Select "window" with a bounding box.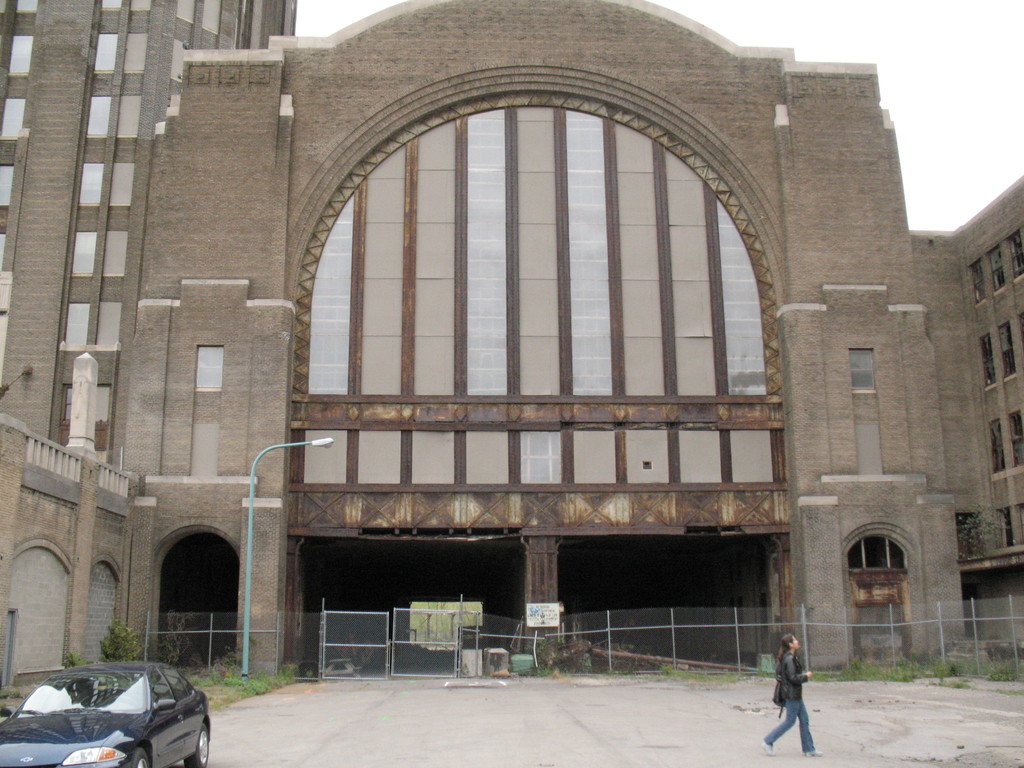
Rect(116, 93, 141, 139).
